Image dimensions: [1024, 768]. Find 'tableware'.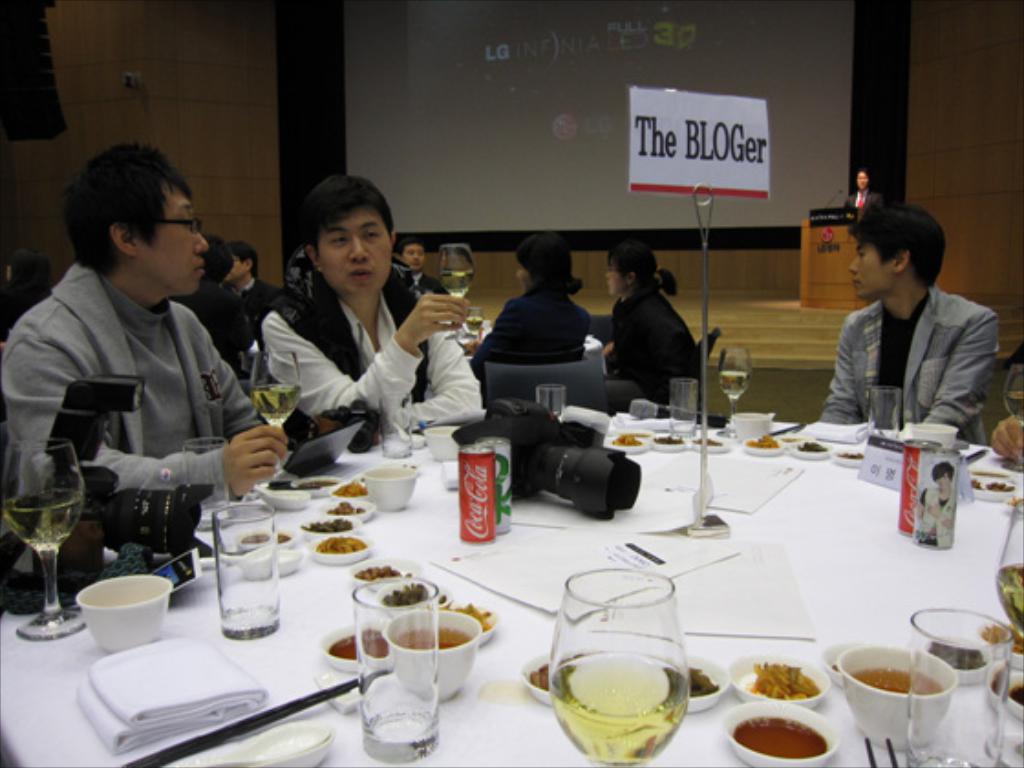
bbox=(534, 380, 560, 415).
